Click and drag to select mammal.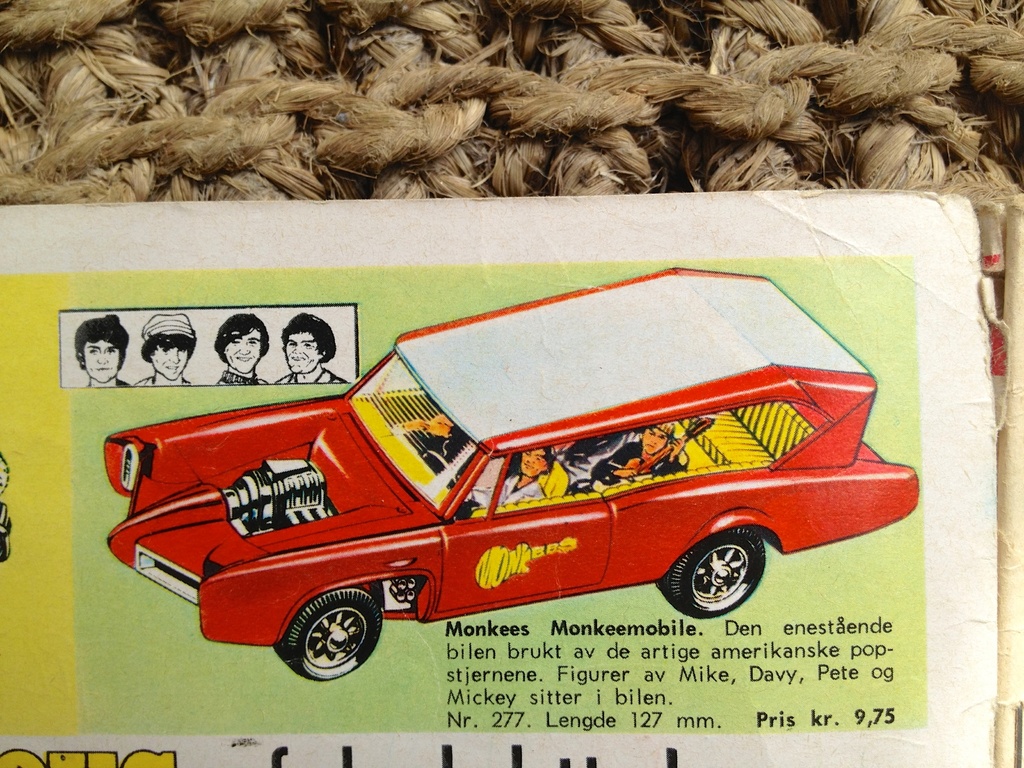
Selection: pyautogui.locateOnScreen(401, 406, 454, 462).
